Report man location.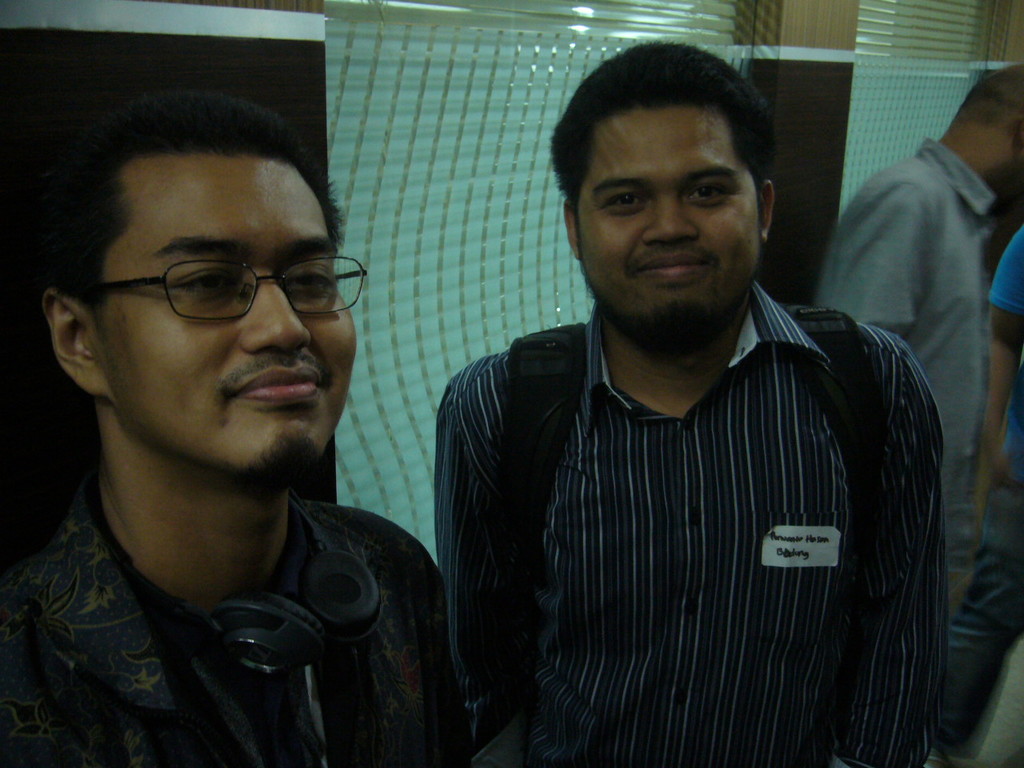
Report: box=[814, 58, 1023, 458].
